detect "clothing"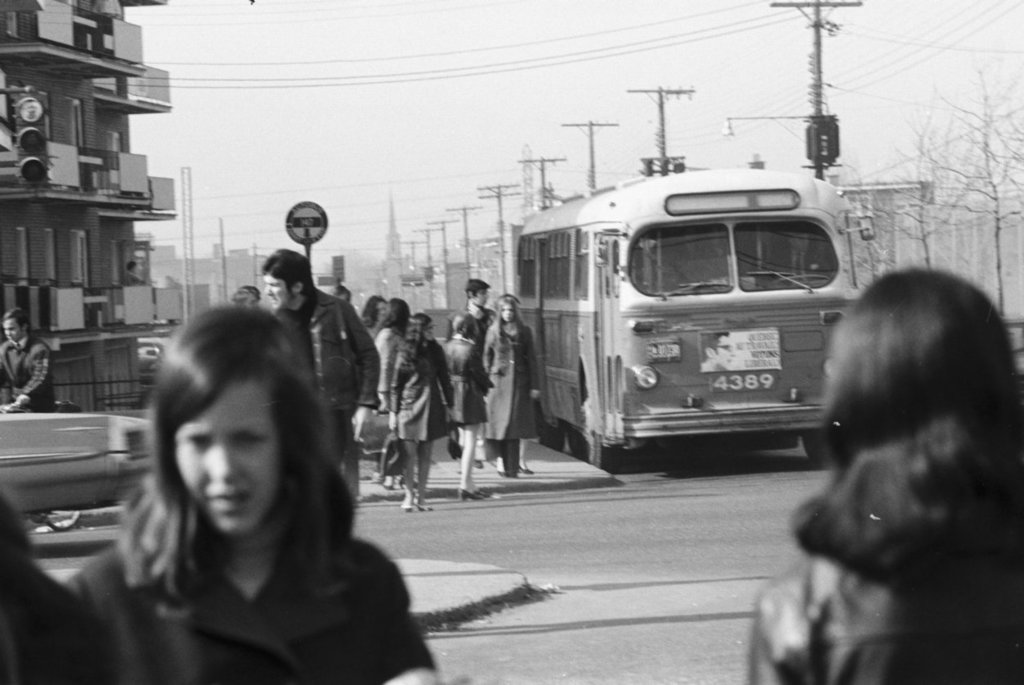
bbox=(0, 340, 52, 415)
